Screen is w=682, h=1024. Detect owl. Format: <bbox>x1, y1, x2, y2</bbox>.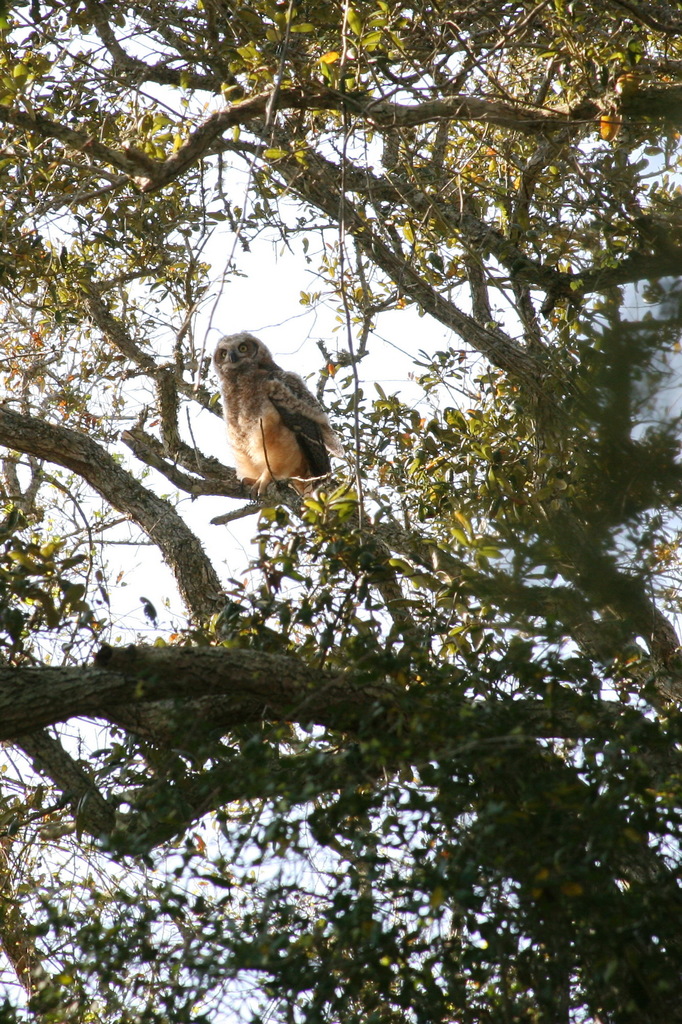
<bbox>212, 319, 340, 508</bbox>.
